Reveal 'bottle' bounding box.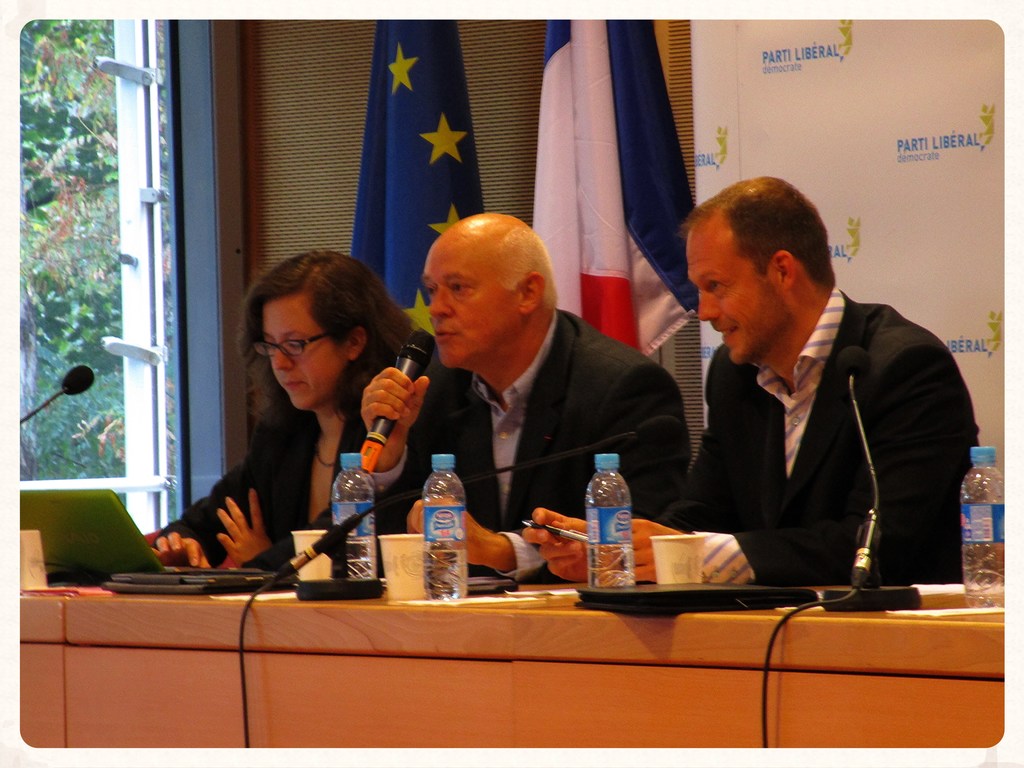
Revealed: Rect(333, 453, 375, 581).
